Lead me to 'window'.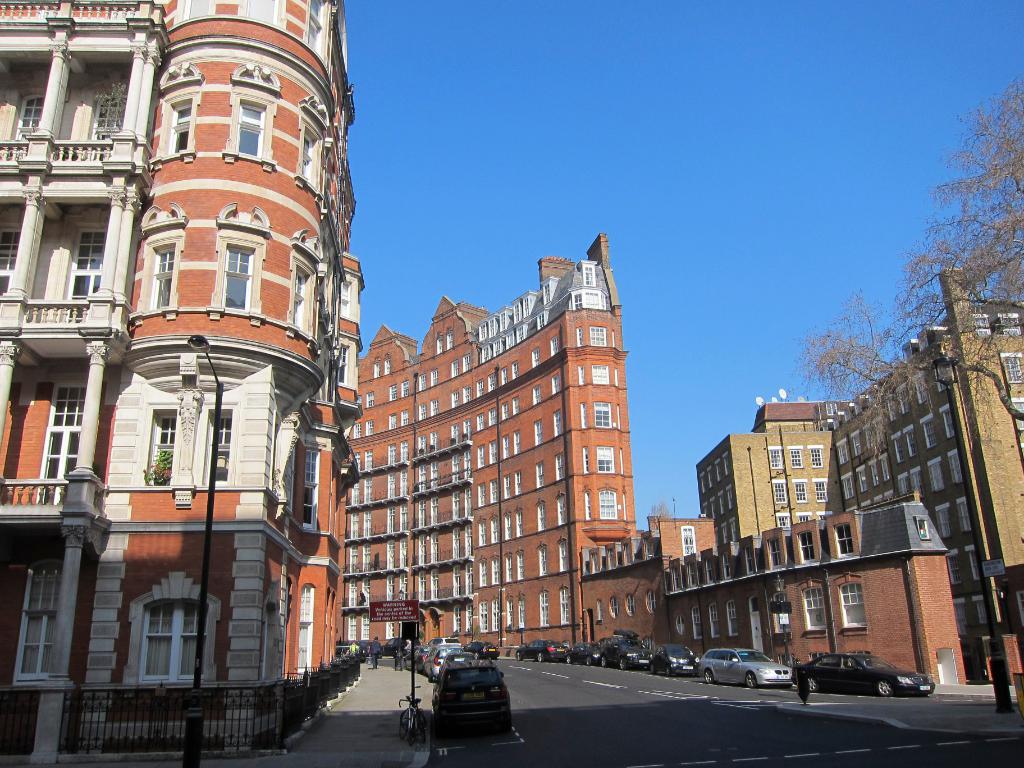
Lead to {"left": 0, "top": 225, "right": 20, "bottom": 268}.
